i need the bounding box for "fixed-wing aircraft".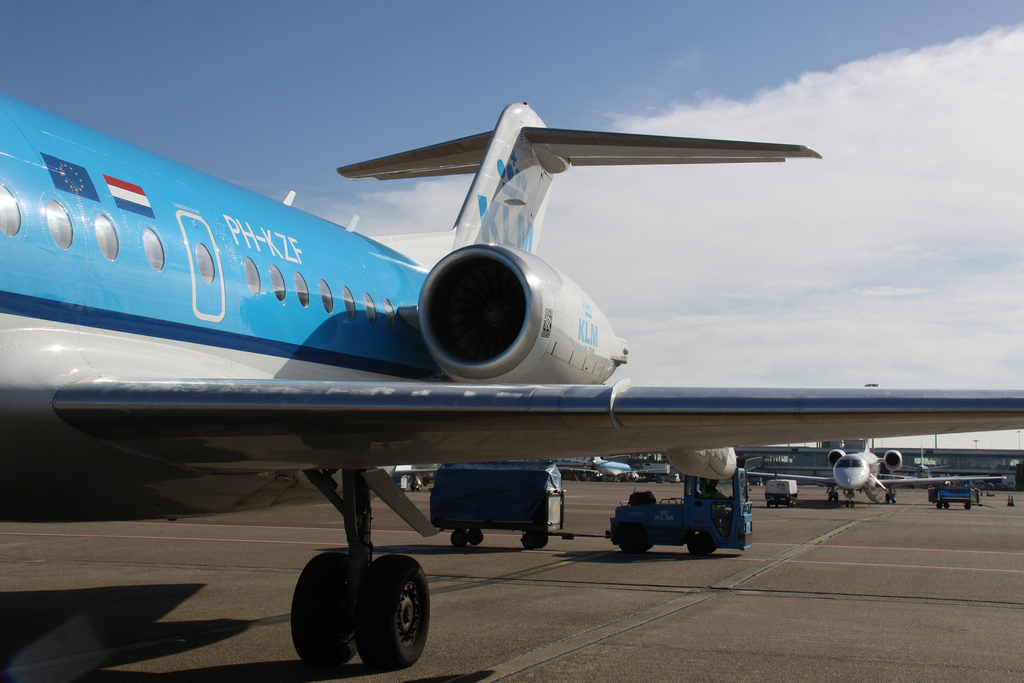
Here it is: 742 440 1009 509.
